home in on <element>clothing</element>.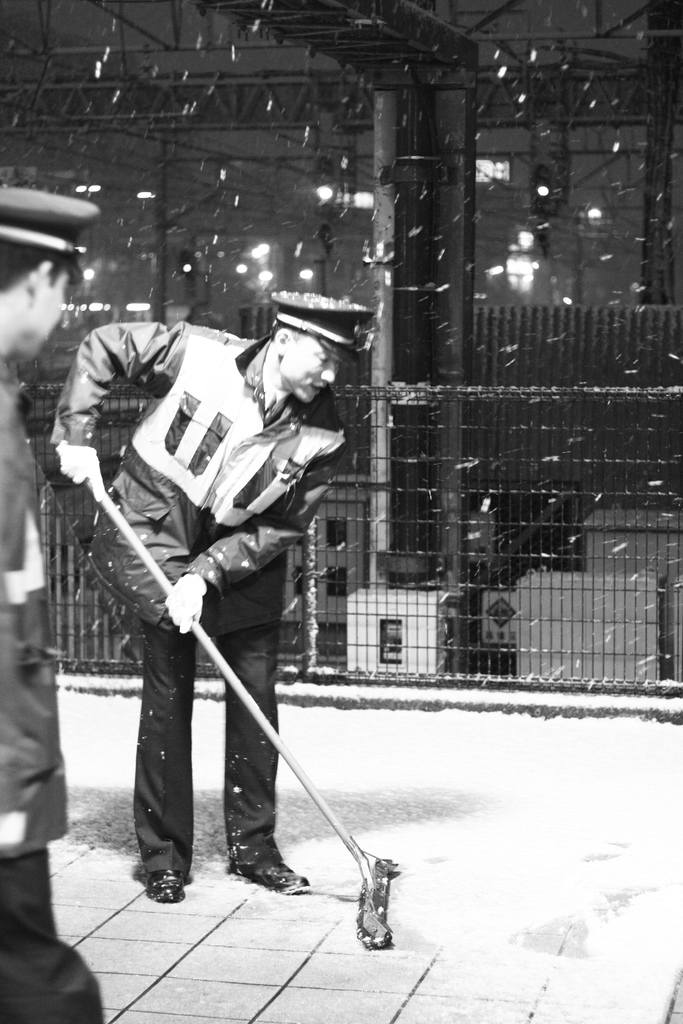
Homed in at l=0, t=365, r=103, b=1023.
